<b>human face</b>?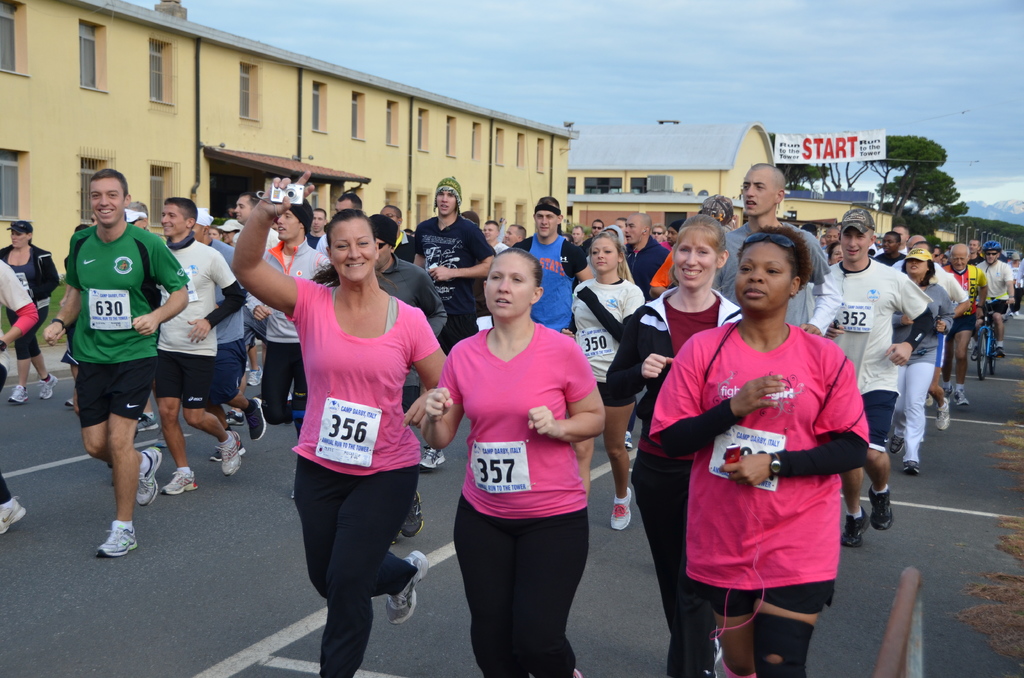
box(675, 235, 719, 295)
